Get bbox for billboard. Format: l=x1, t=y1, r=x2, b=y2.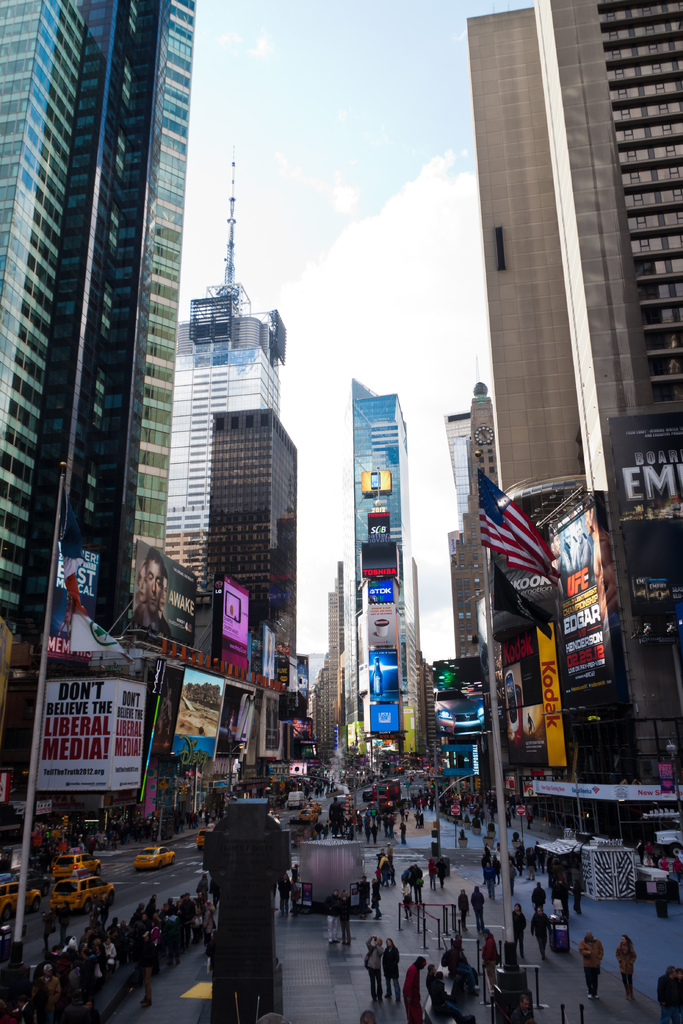
l=177, t=666, r=220, b=763.
